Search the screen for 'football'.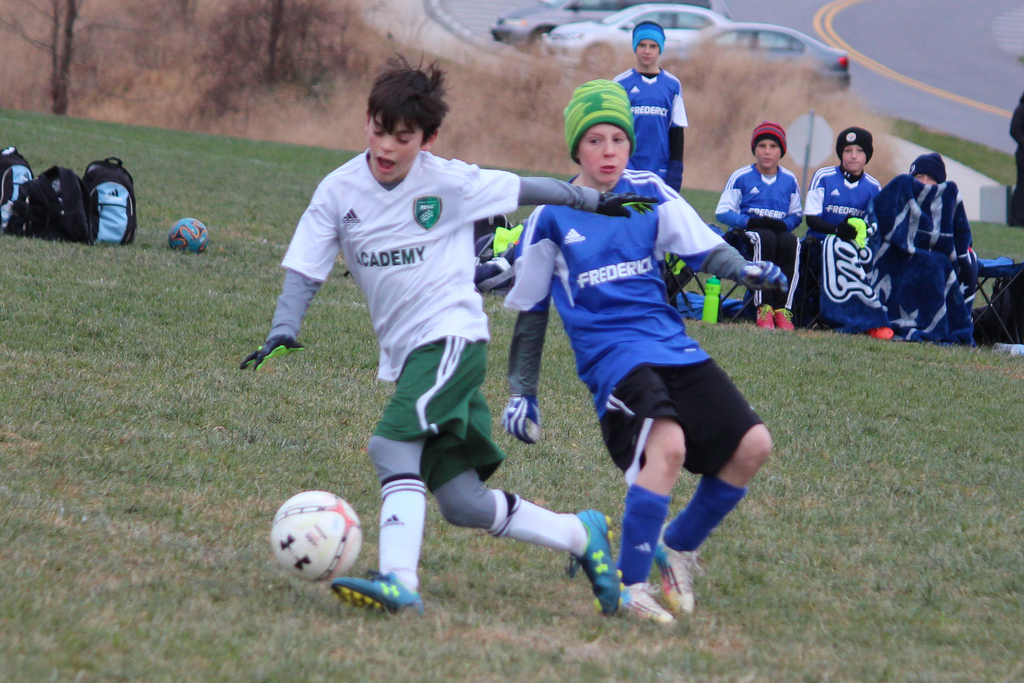
Found at (left=269, top=491, right=361, bottom=584).
